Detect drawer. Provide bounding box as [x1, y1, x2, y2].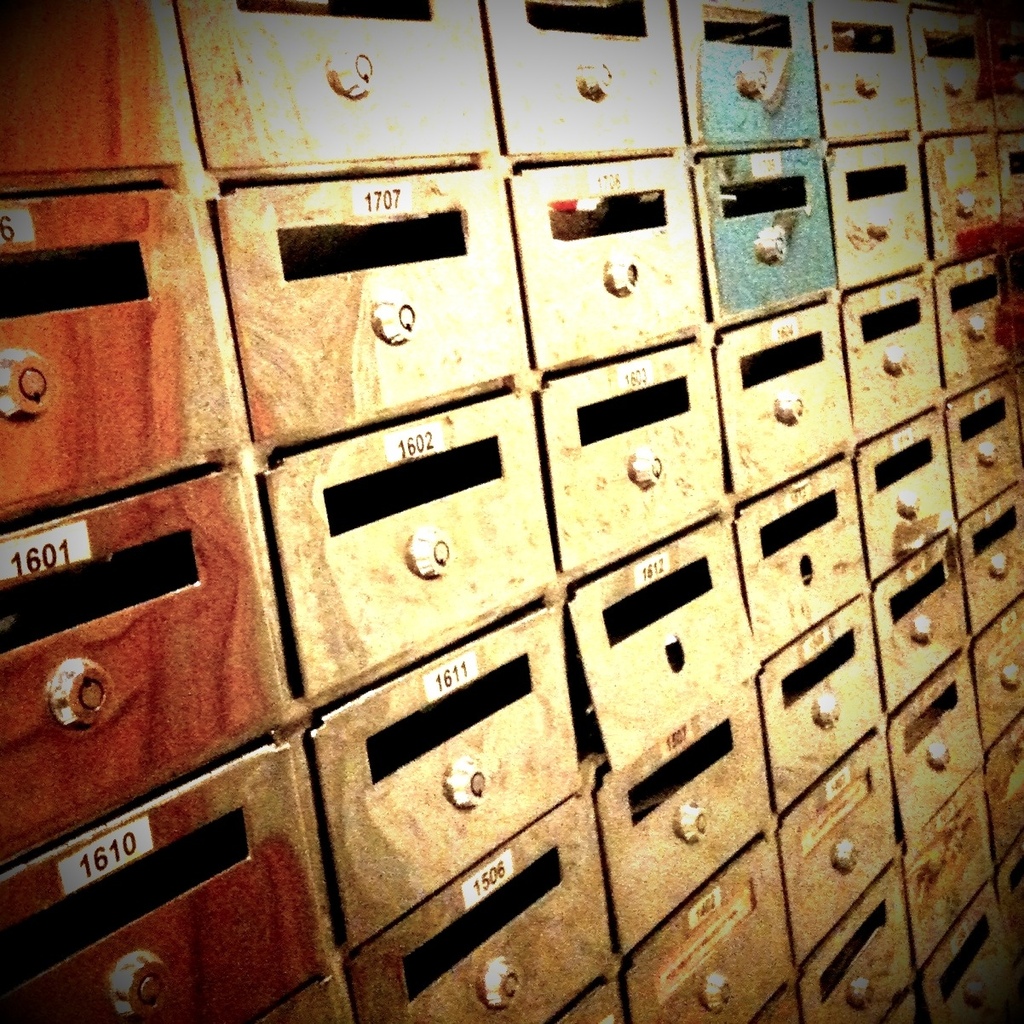
[927, 249, 1014, 399].
